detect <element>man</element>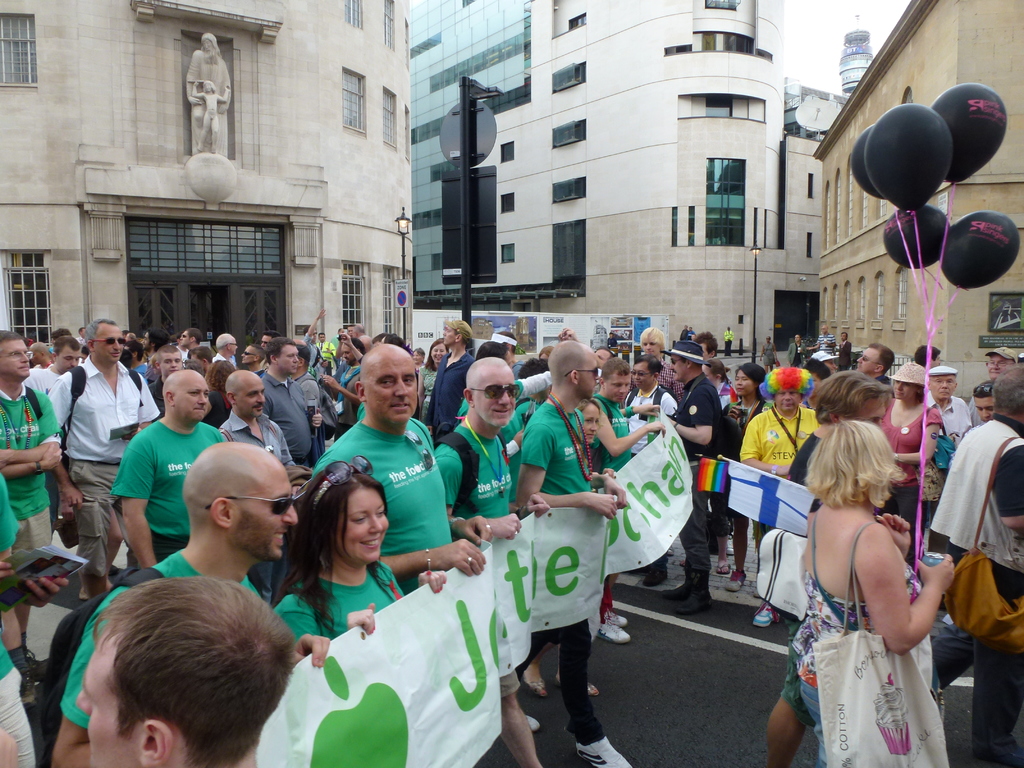
select_region(830, 331, 851, 373)
